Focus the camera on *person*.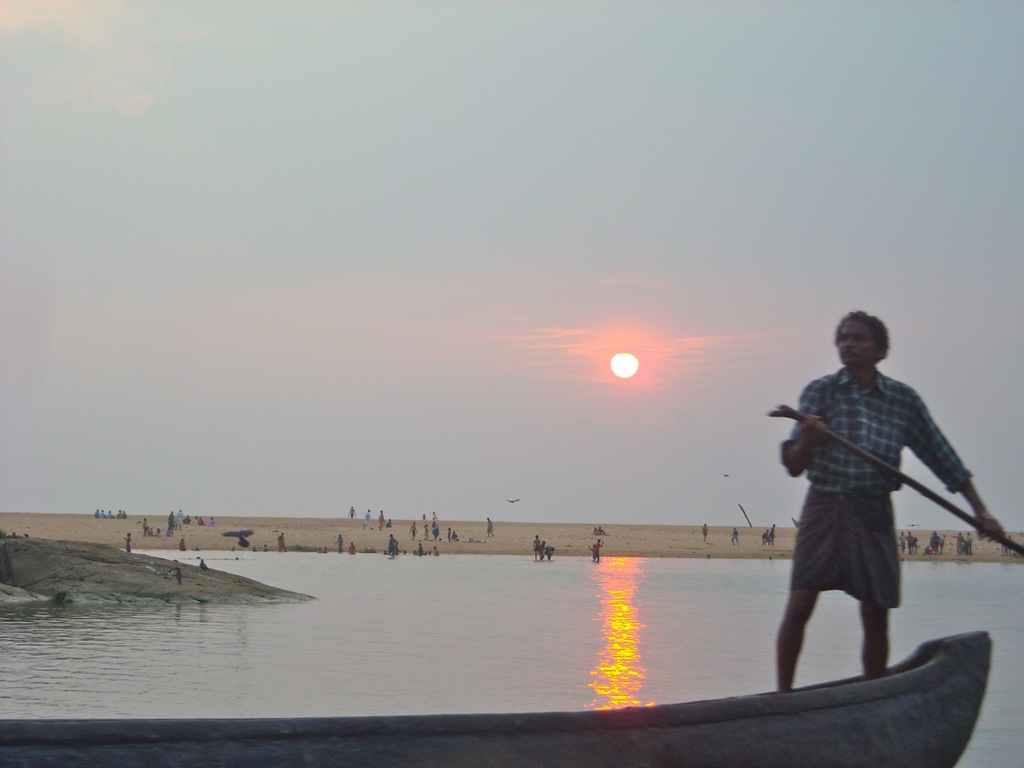
Focus region: 386/534/398/560.
